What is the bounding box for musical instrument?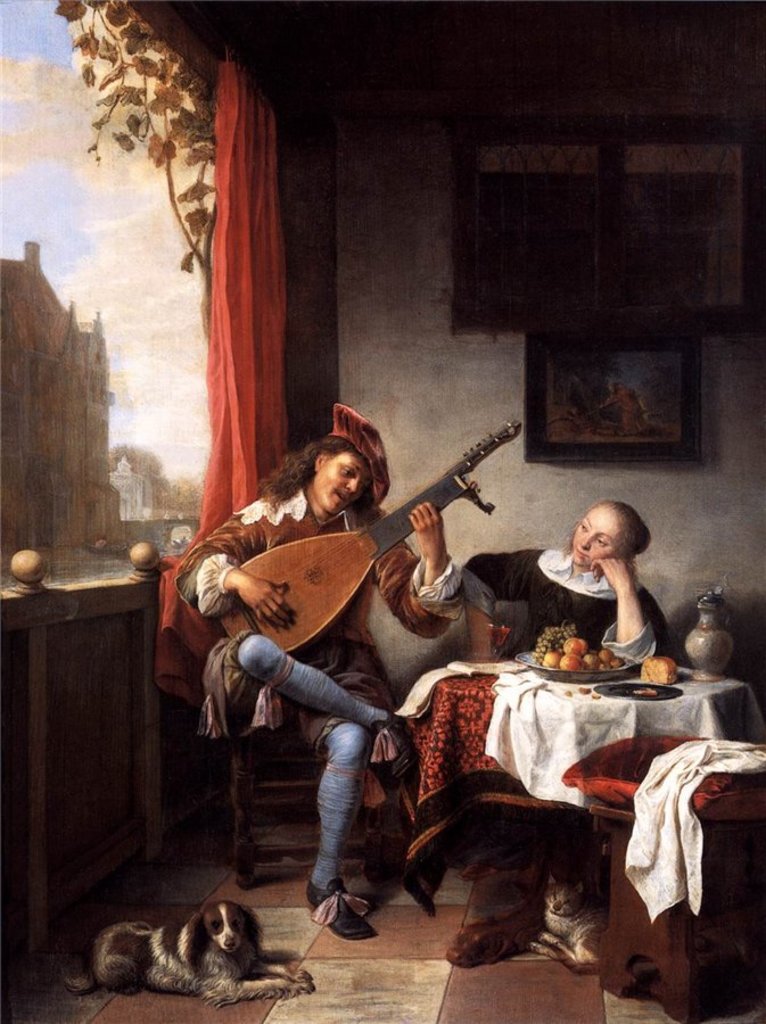
[x1=229, y1=415, x2=509, y2=689].
